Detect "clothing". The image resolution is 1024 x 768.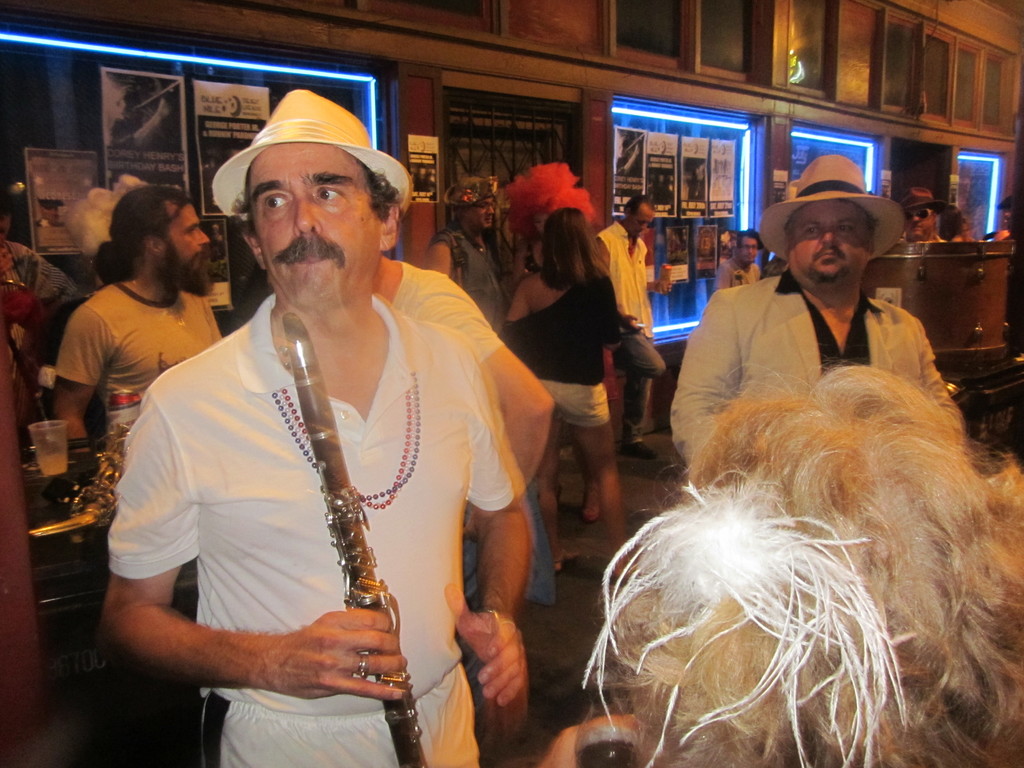
[x1=497, y1=271, x2=621, y2=420].
